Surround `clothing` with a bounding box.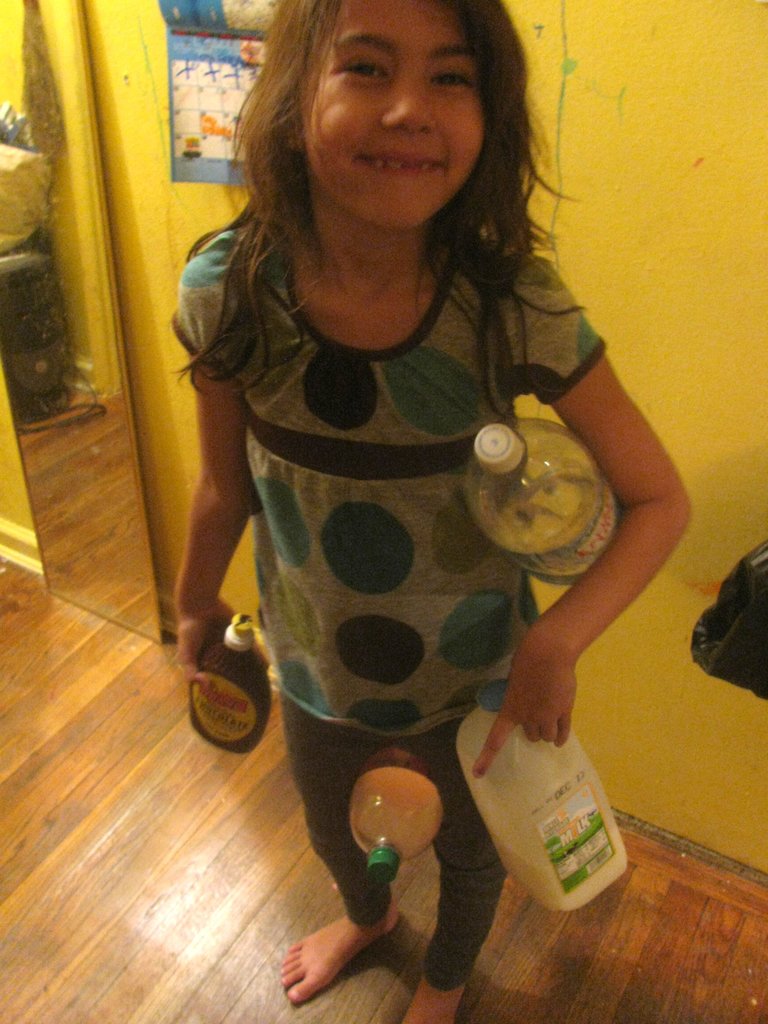
Rect(180, 190, 614, 899).
